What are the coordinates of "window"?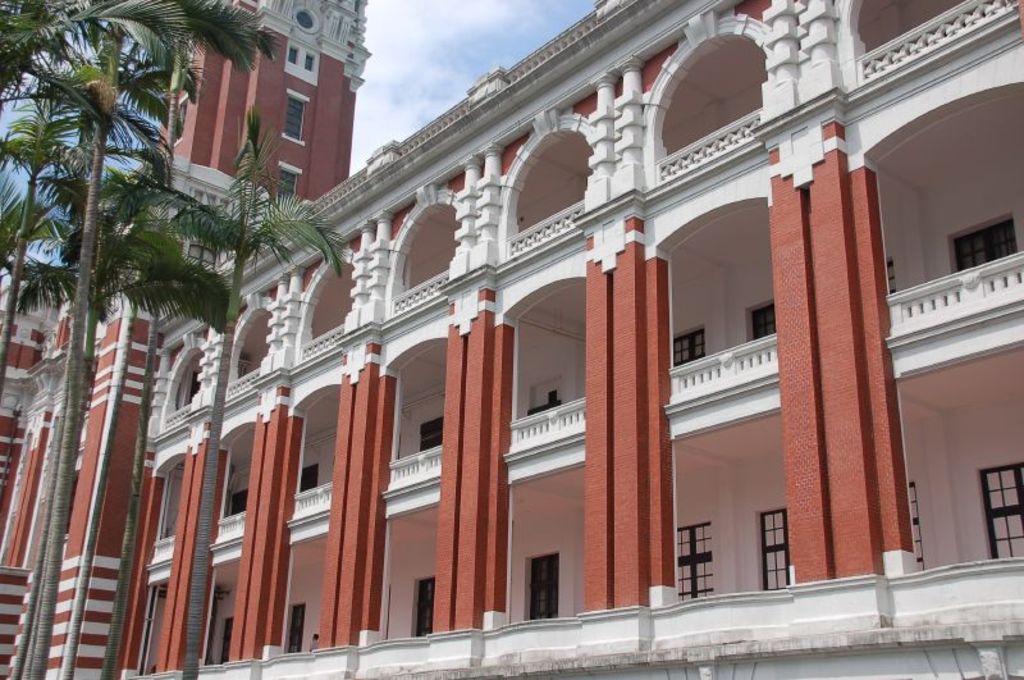
280, 41, 321, 82.
